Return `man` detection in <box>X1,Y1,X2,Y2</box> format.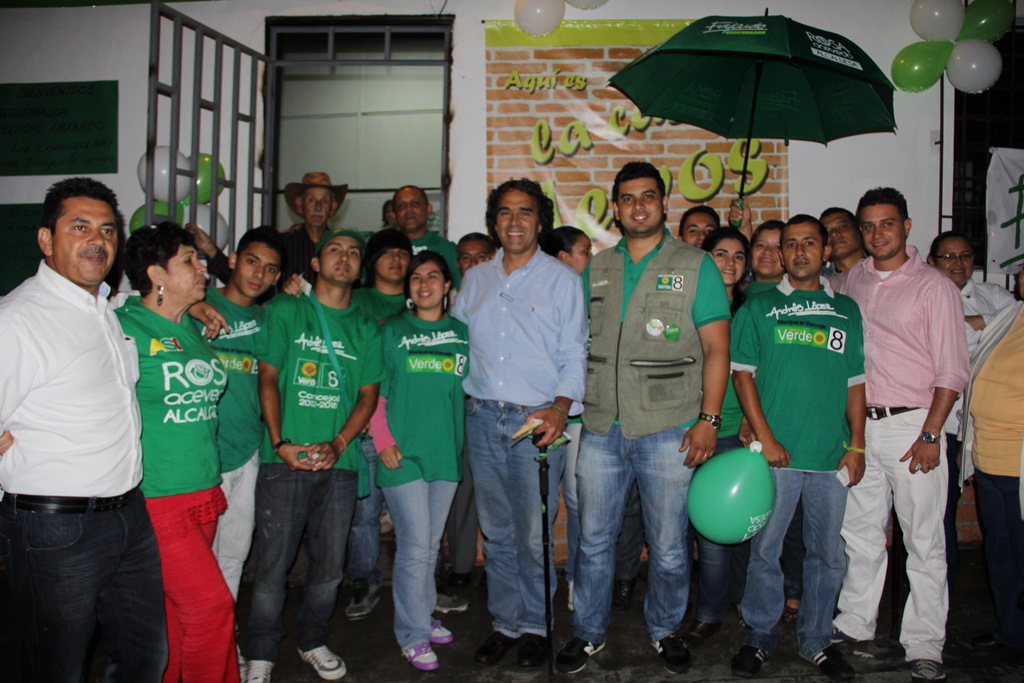
<box>280,171,349,277</box>.
